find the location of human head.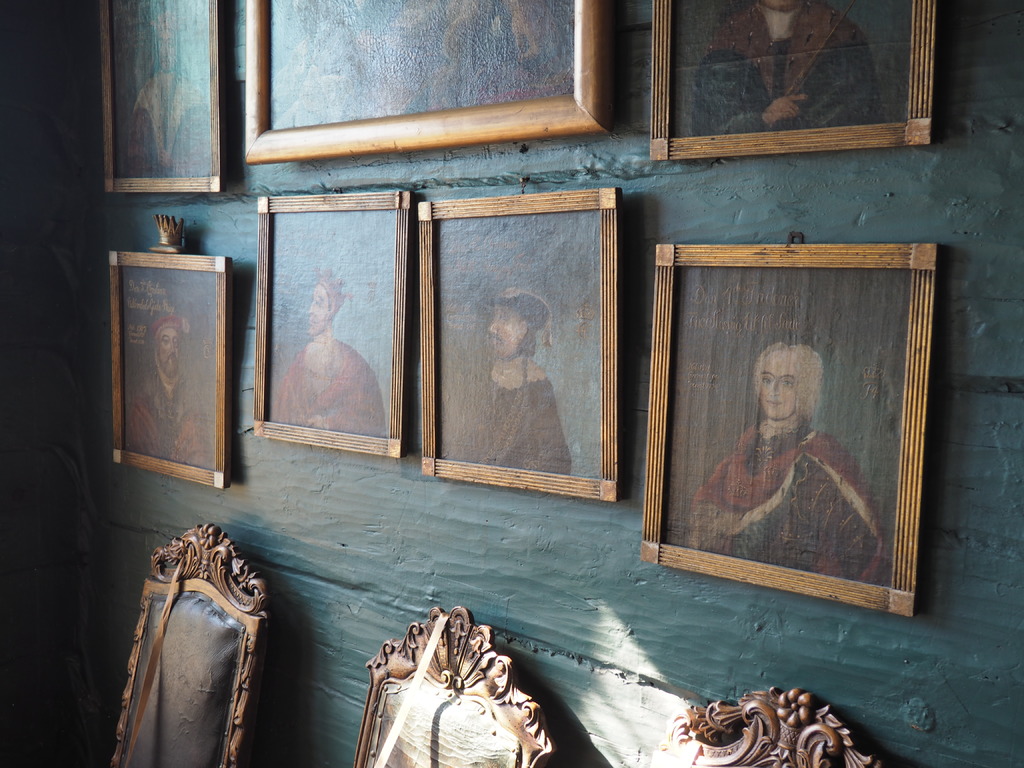
Location: box(307, 264, 344, 335).
